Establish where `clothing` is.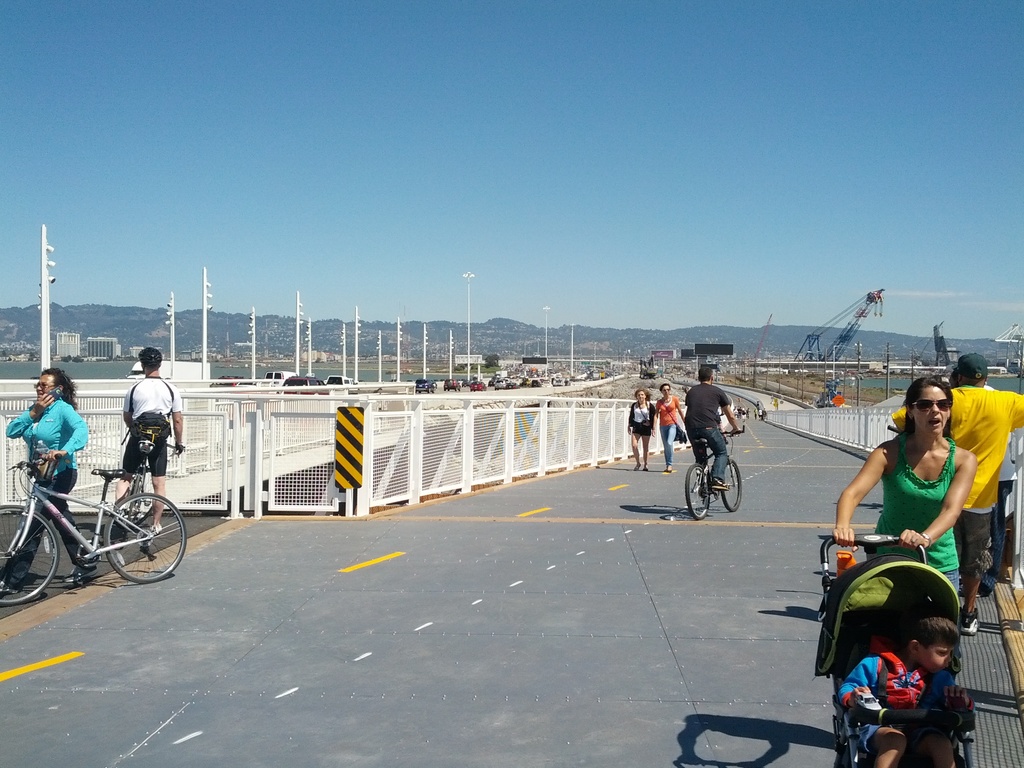
Established at l=652, t=394, r=678, b=470.
